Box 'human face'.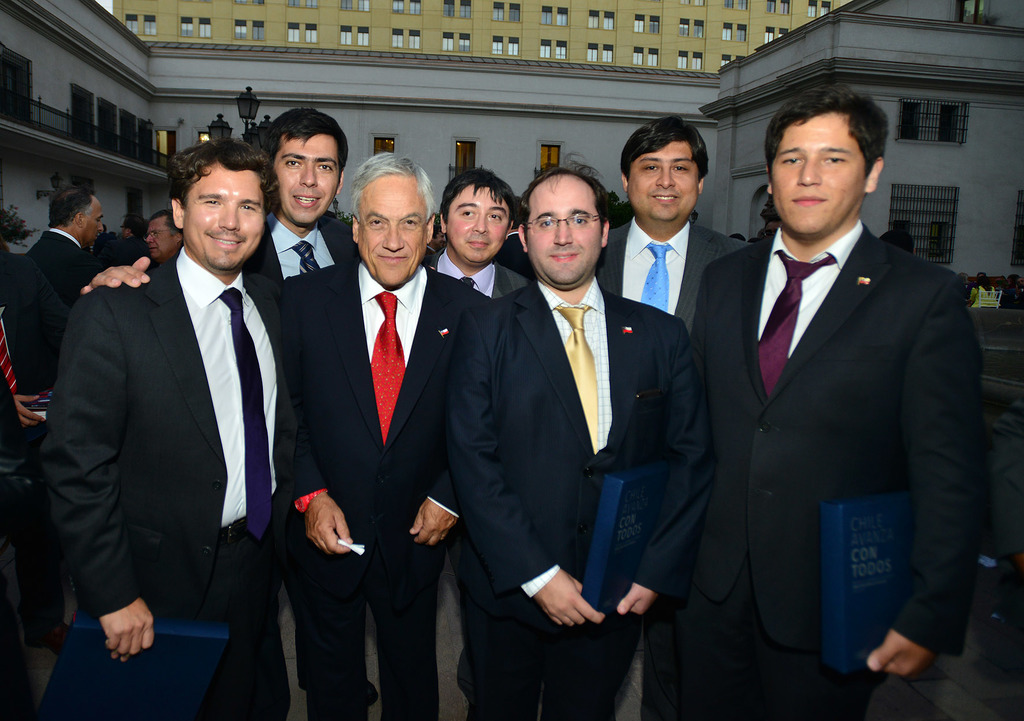
region(525, 174, 601, 286).
